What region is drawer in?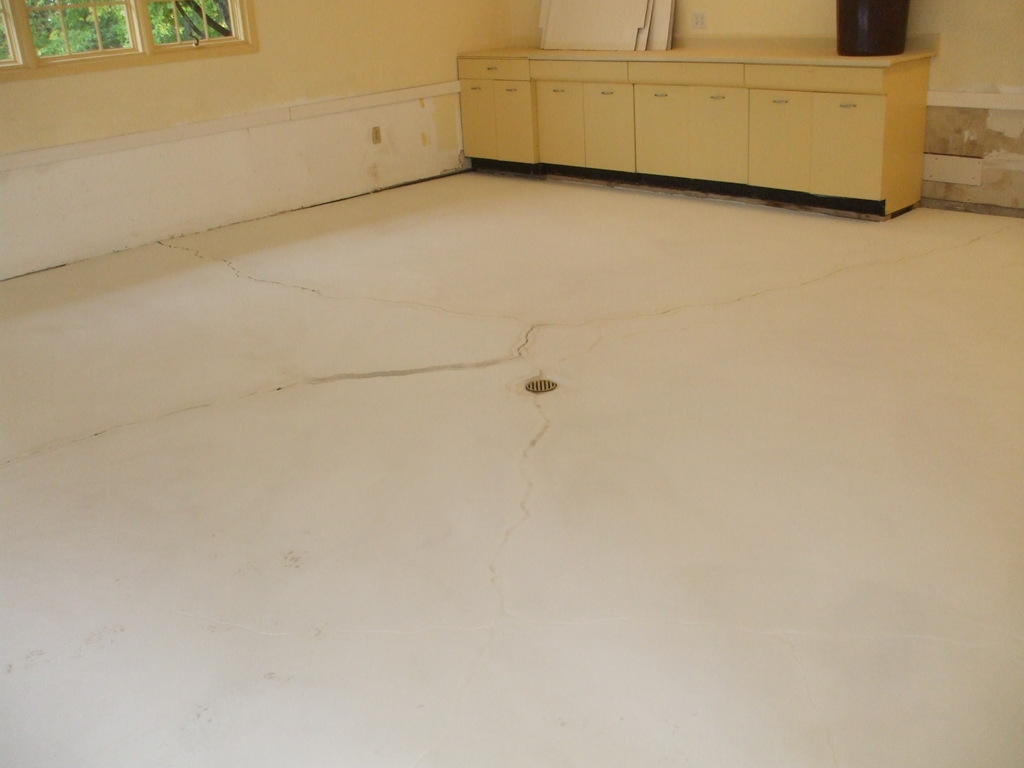
458, 60, 533, 80.
